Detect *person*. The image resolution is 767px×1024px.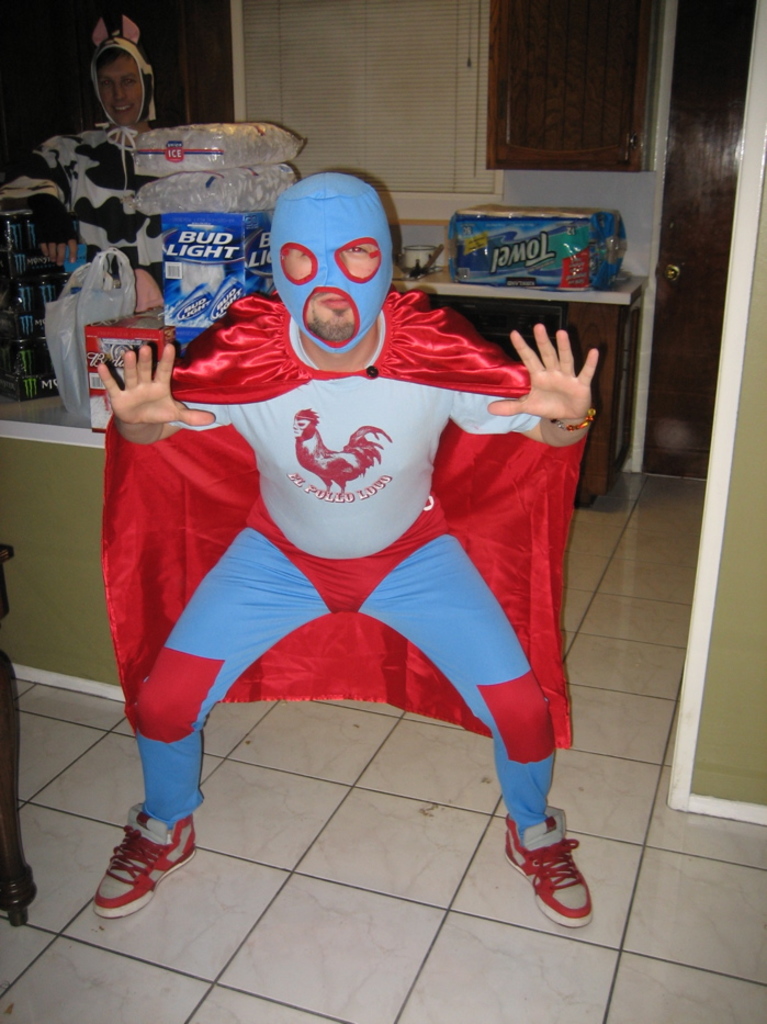
{"left": 125, "top": 124, "right": 591, "bottom": 955}.
